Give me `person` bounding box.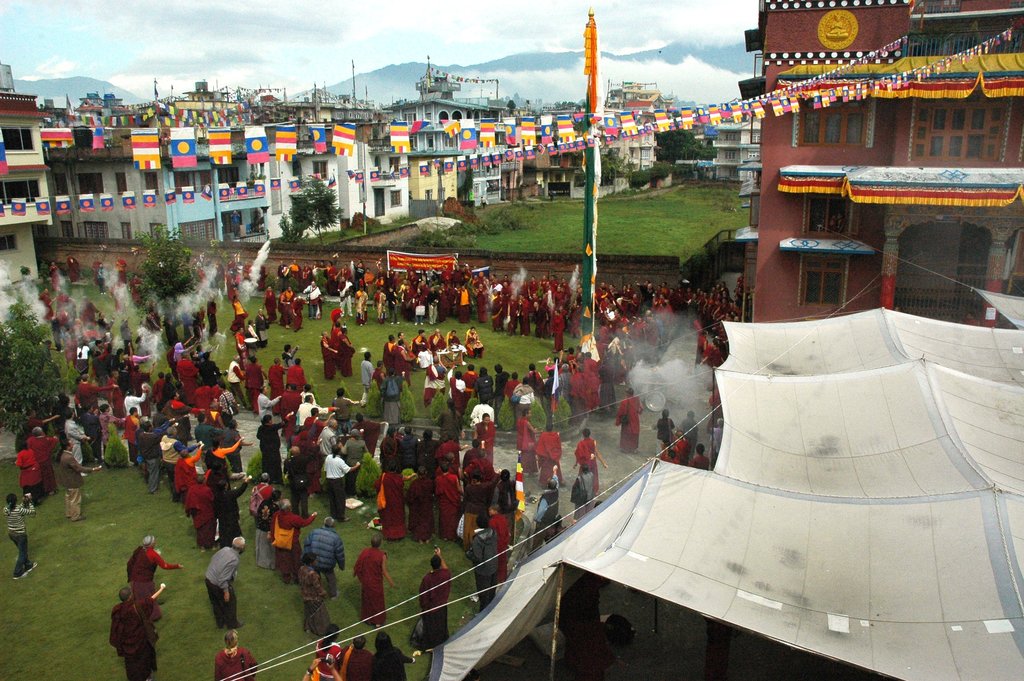
Rect(124, 409, 143, 460).
